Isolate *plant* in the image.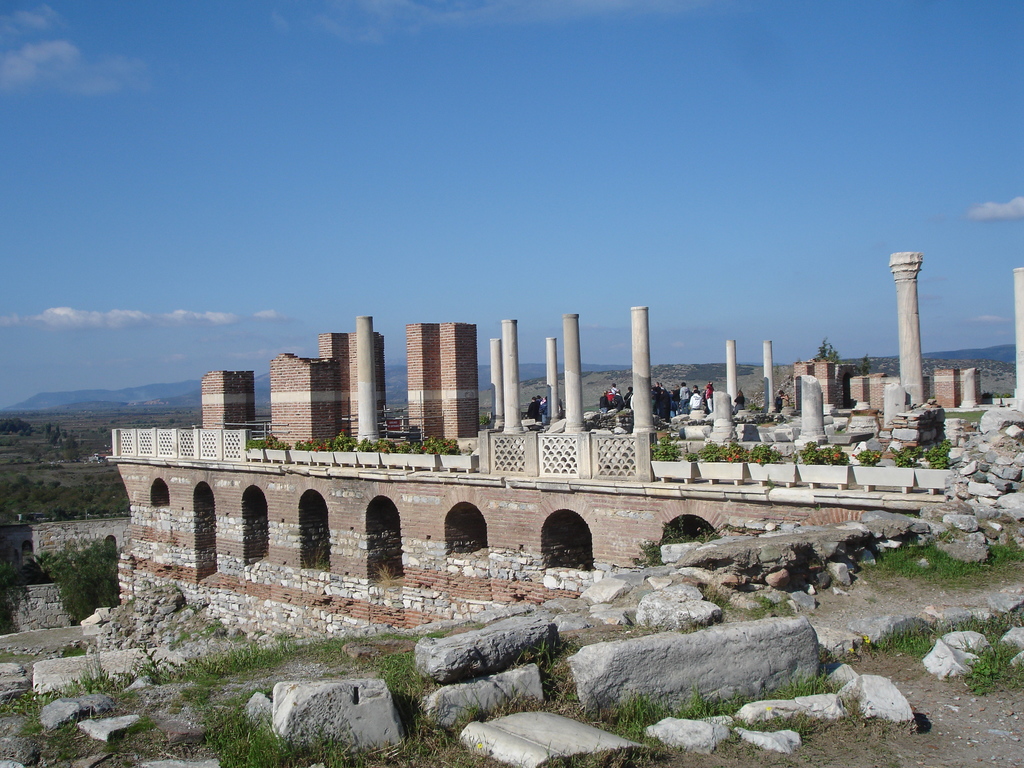
Isolated region: box(364, 648, 424, 703).
